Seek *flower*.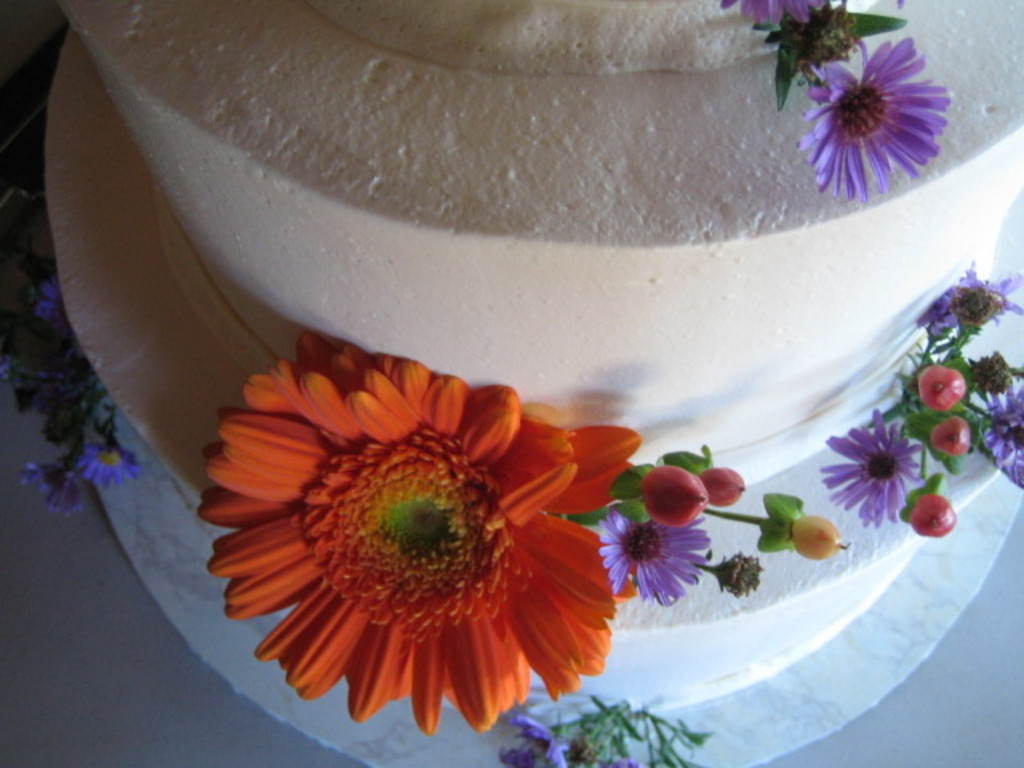
Rect(608, 757, 645, 766).
